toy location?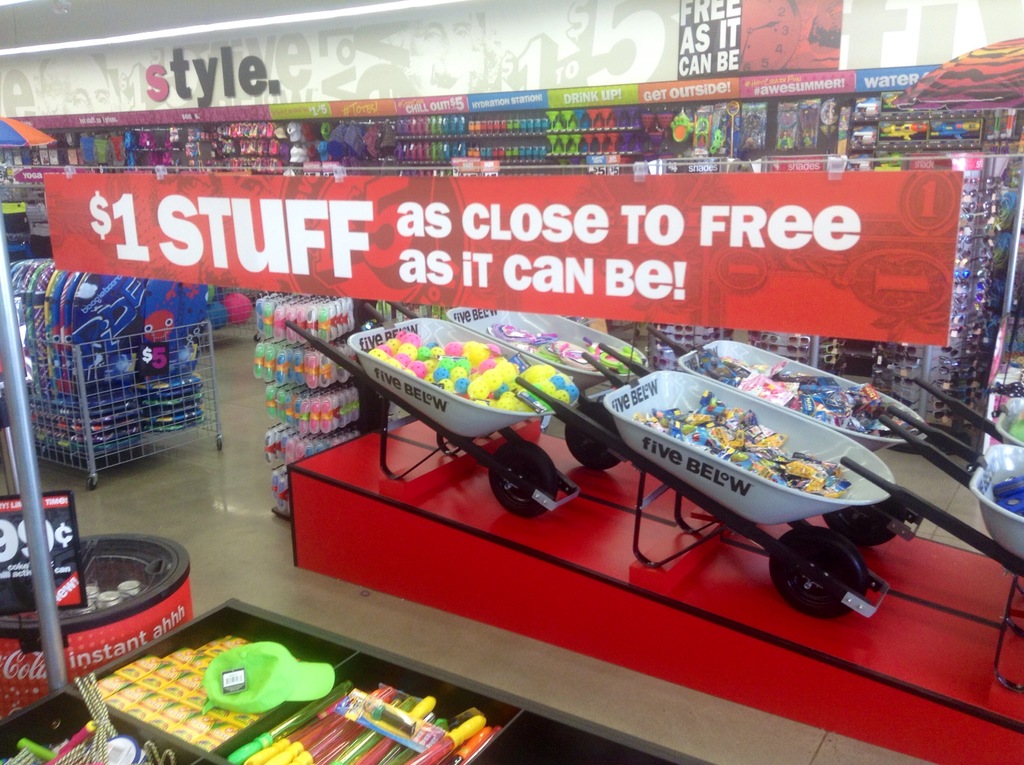
[756, 332, 780, 357]
